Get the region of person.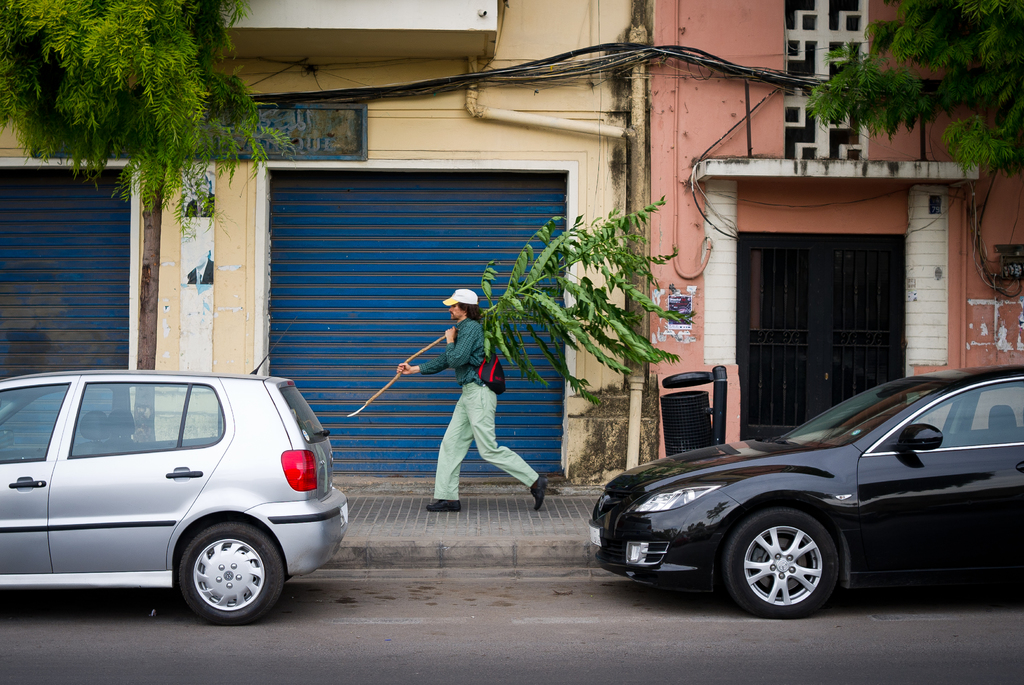
bbox=(384, 278, 535, 533).
